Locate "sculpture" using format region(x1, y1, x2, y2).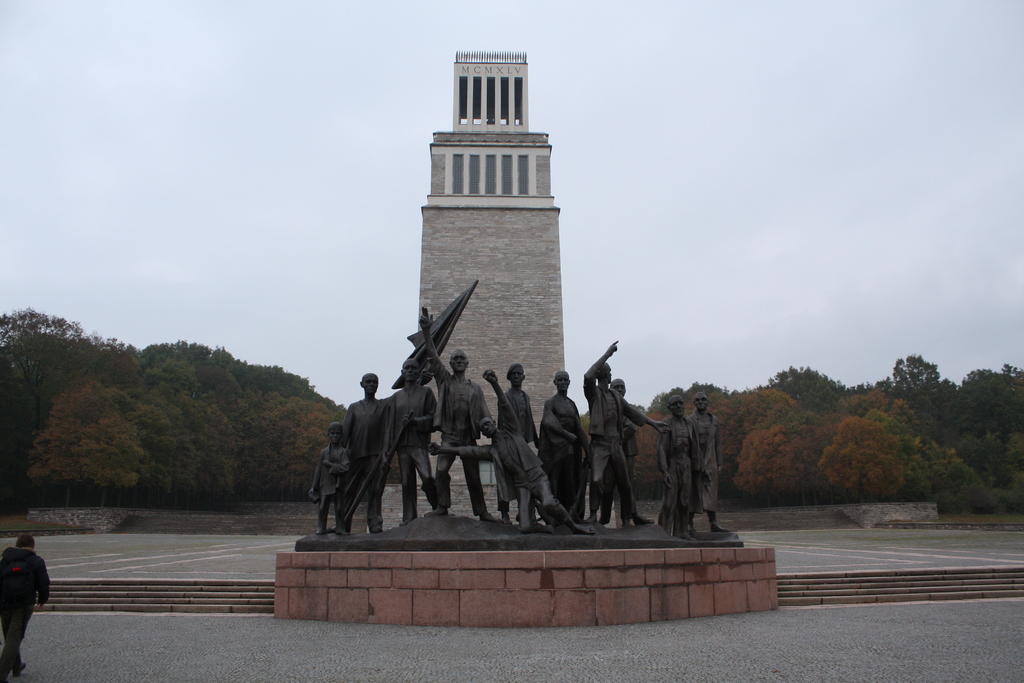
region(439, 366, 595, 534).
